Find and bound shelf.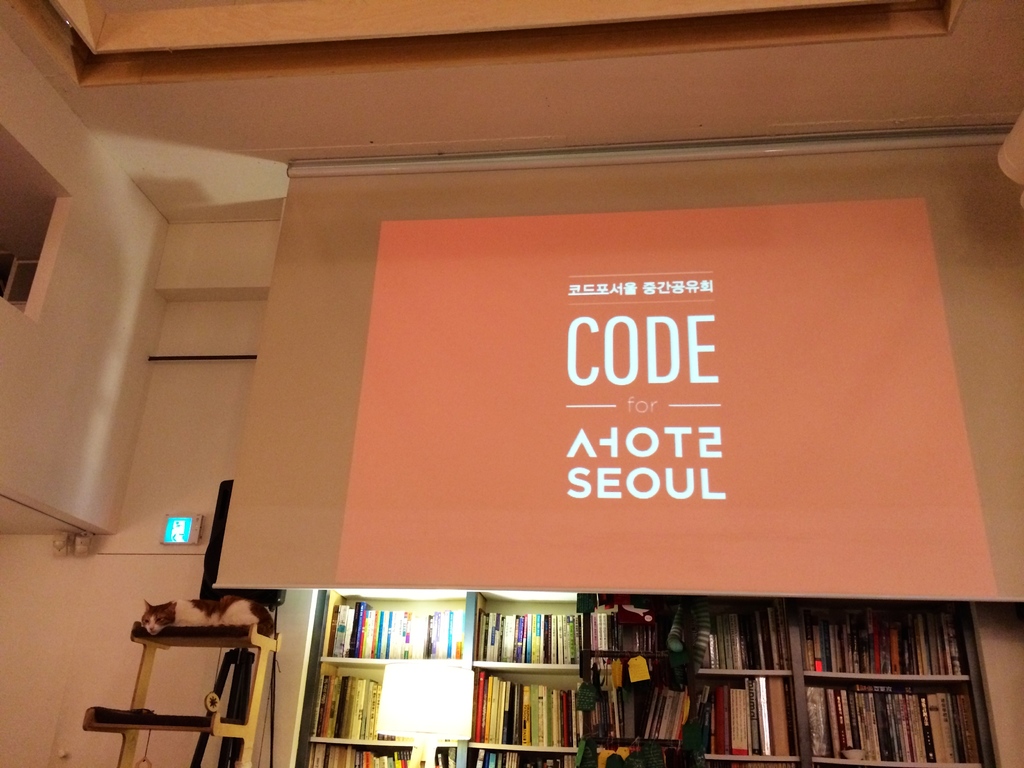
Bound: l=294, t=580, r=471, b=664.
